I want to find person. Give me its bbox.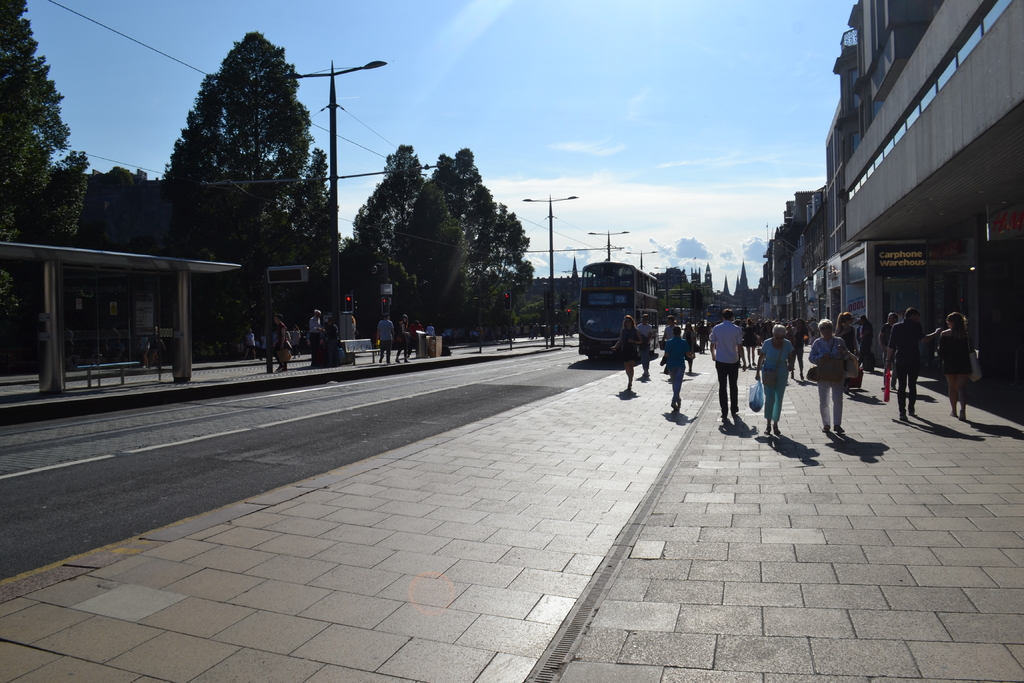
(873, 306, 902, 375).
